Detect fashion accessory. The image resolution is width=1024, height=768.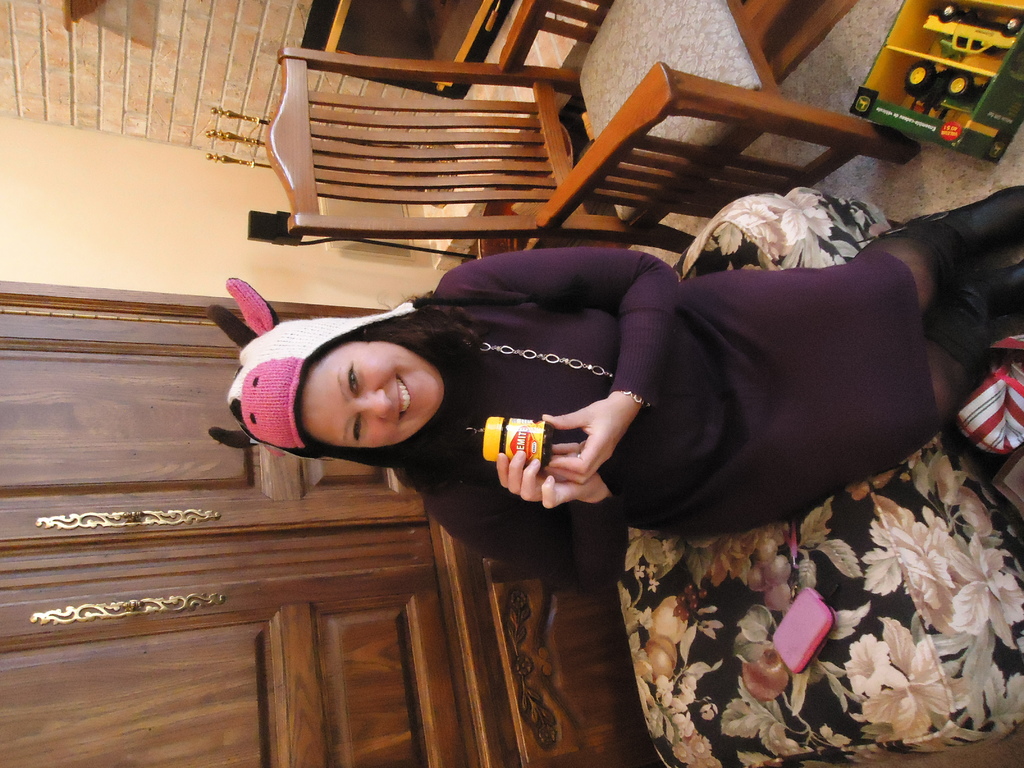
(x1=618, y1=384, x2=649, y2=408).
